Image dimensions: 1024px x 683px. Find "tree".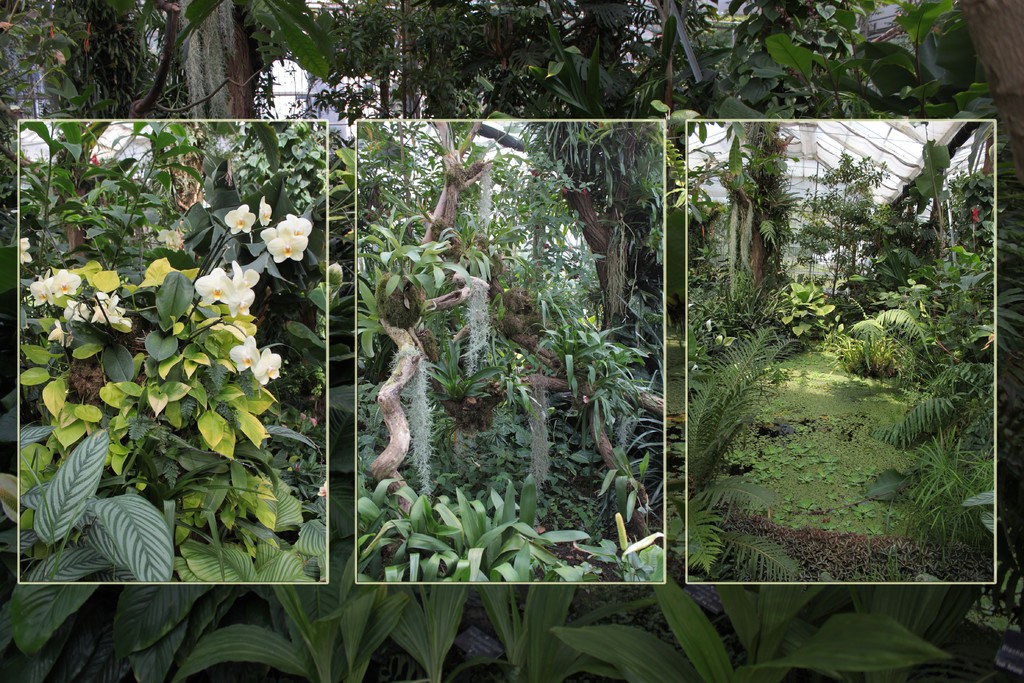
left=956, top=0, right=1023, bottom=238.
